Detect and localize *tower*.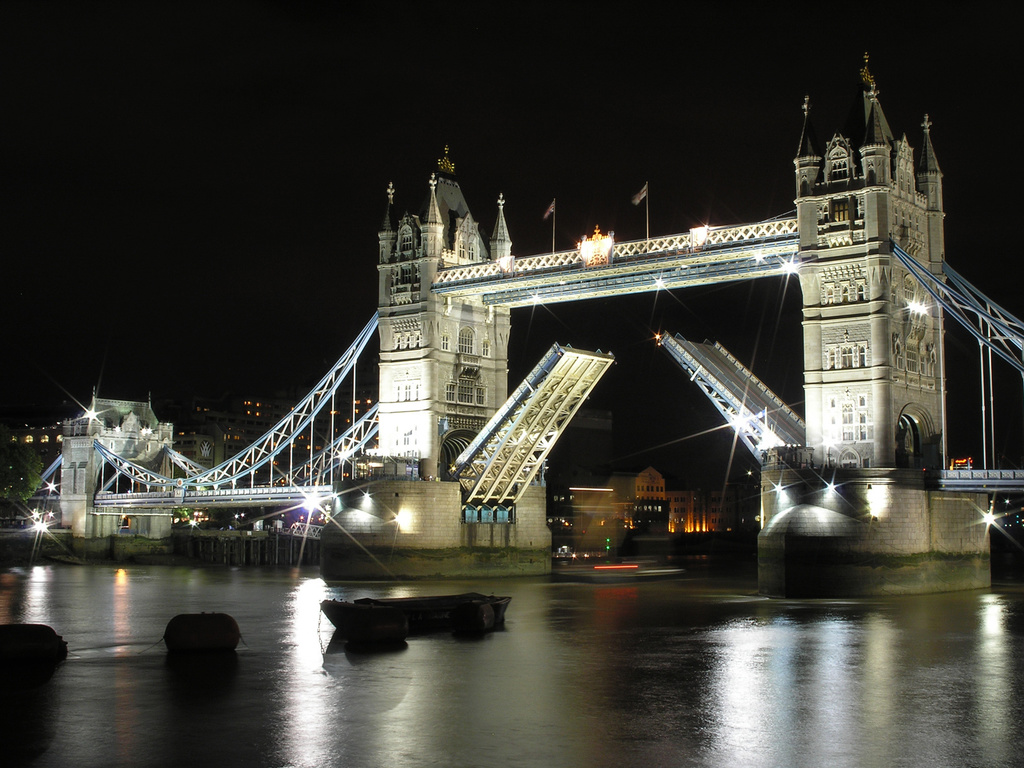
Localized at [x1=333, y1=137, x2=555, y2=550].
